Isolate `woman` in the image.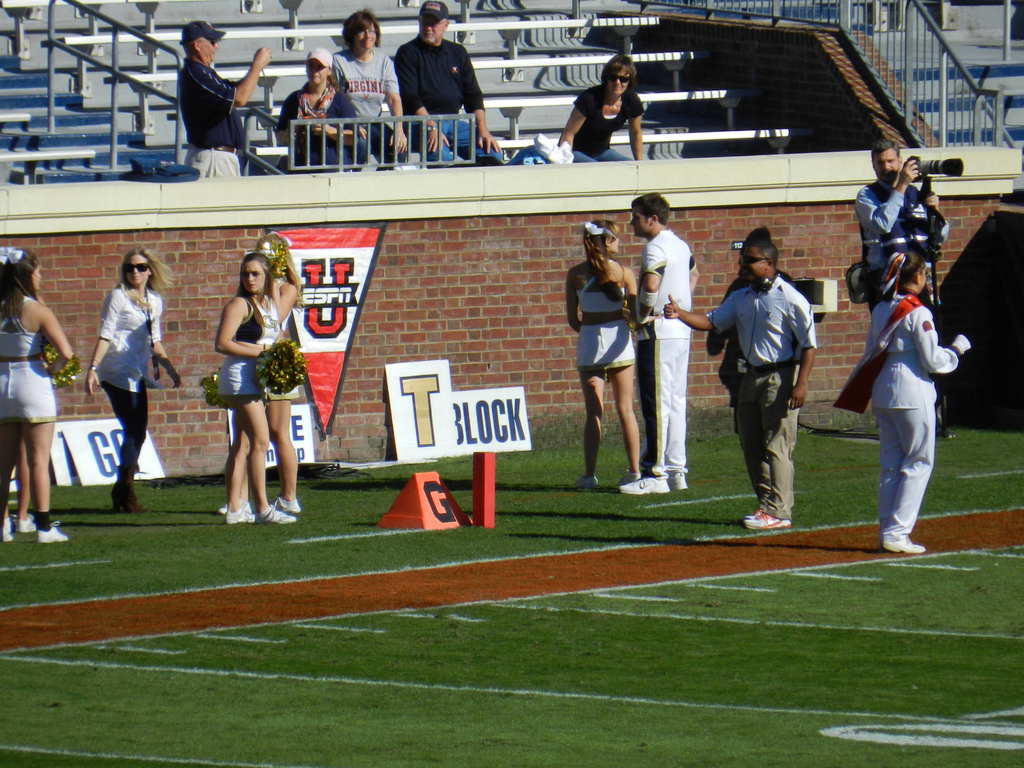
Isolated region: crop(282, 39, 394, 171).
